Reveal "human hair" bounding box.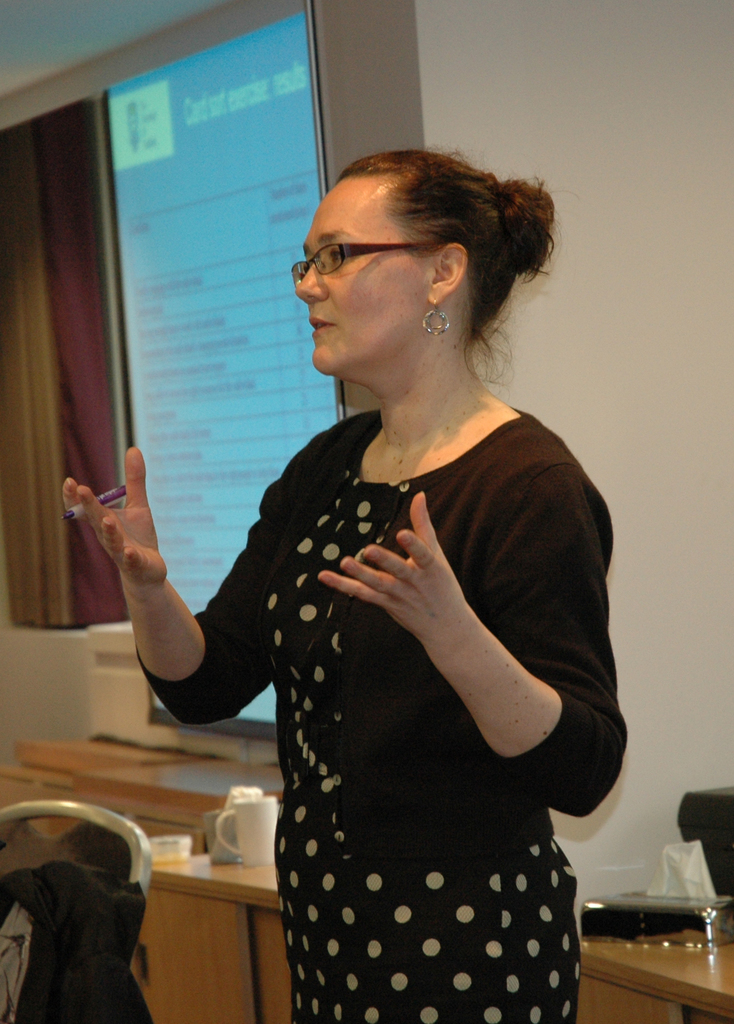
Revealed: 339/145/570/326.
